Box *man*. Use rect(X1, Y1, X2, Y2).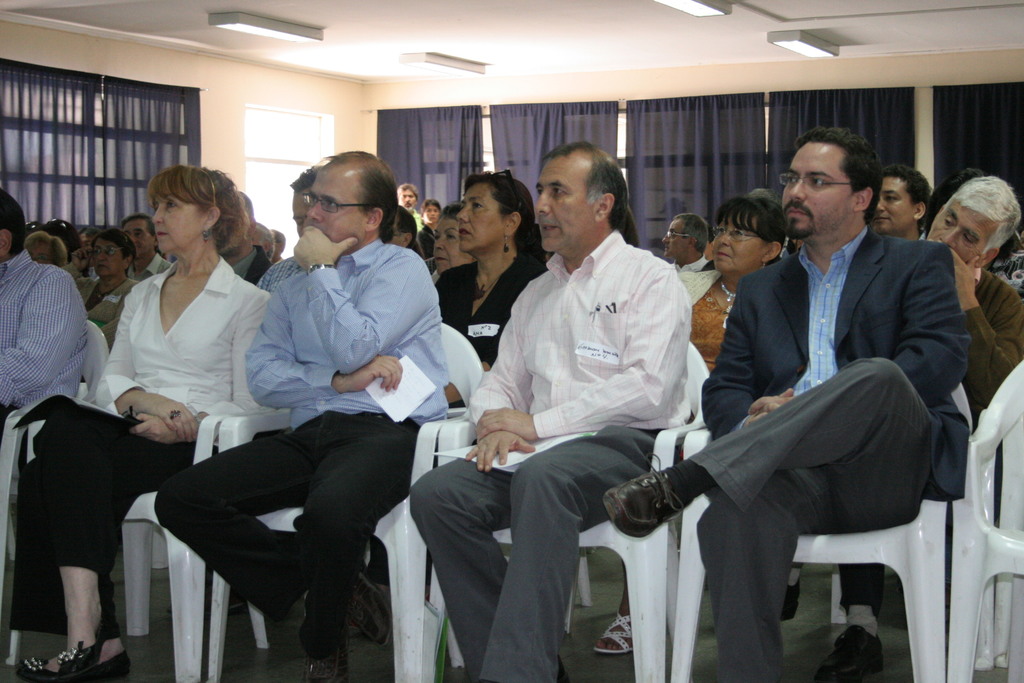
rect(0, 201, 80, 418).
